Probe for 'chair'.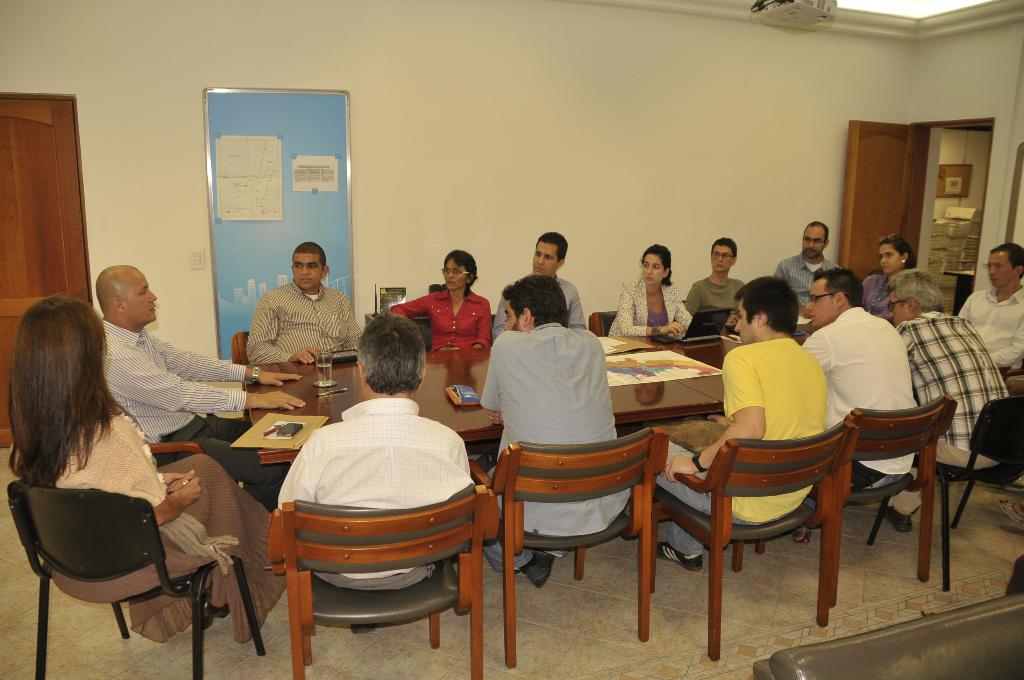
Probe result: 143/440/200/458.
